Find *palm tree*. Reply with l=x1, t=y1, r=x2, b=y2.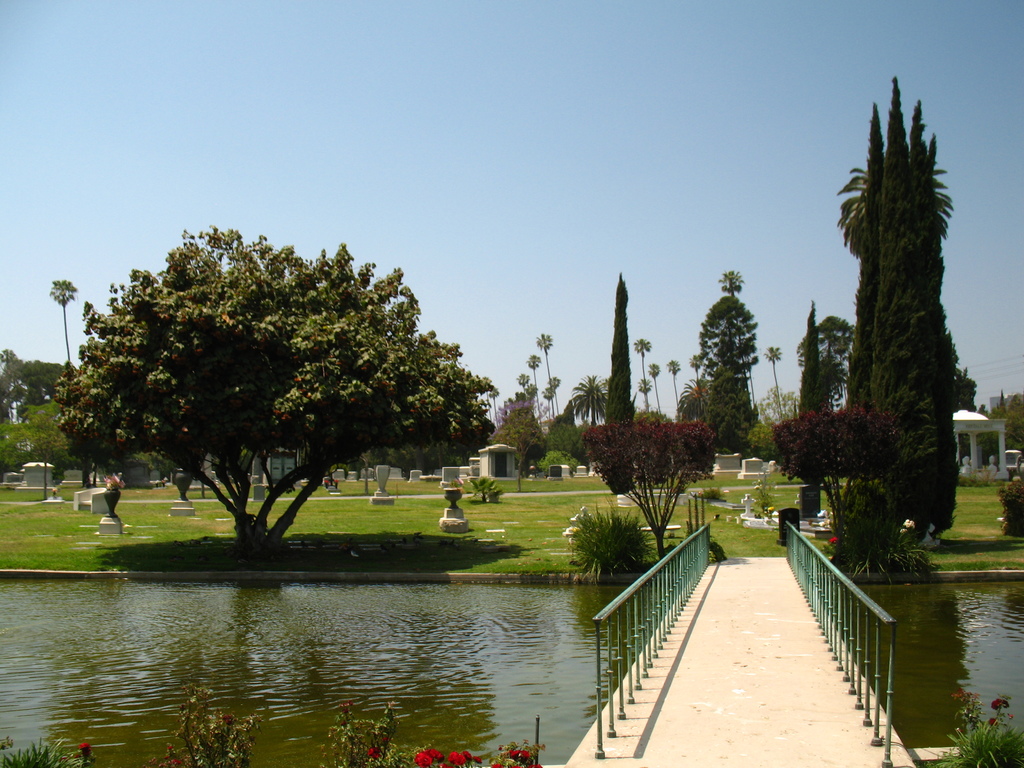
l=514, t=374, r=531, b=407.
